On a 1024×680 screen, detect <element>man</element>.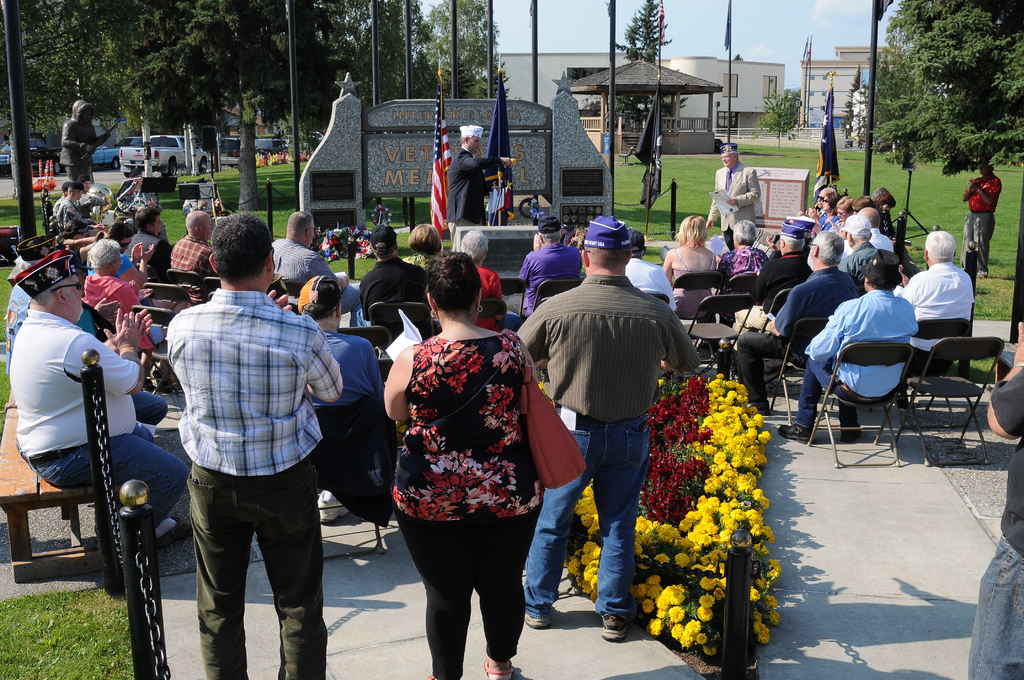
356 223 434 311.
